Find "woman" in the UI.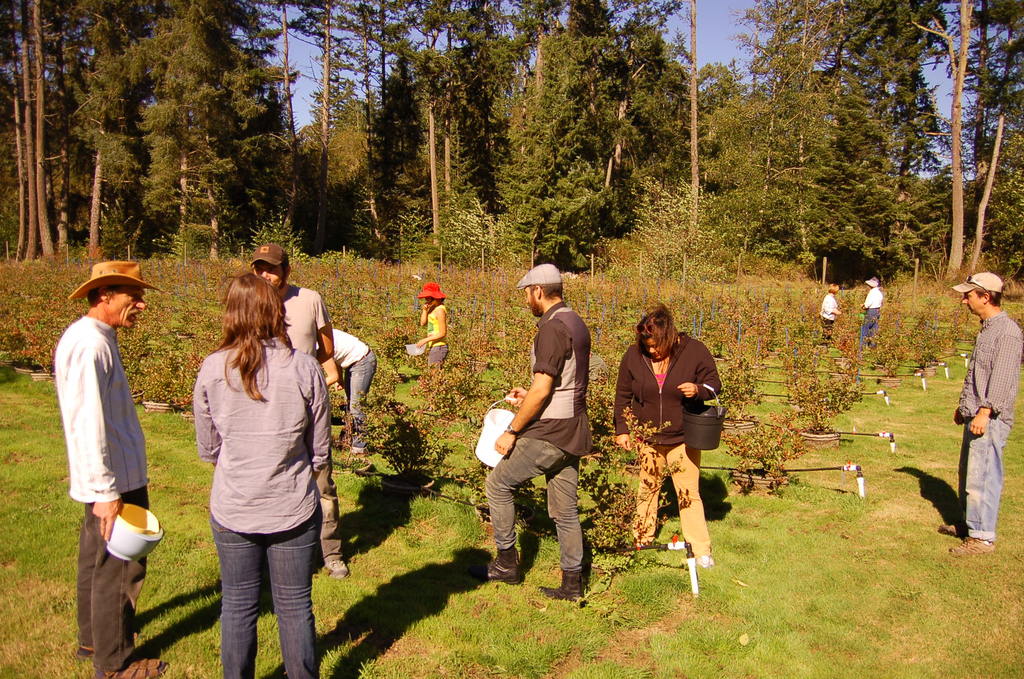
UI element at crop(185, 271, 337, 678).
